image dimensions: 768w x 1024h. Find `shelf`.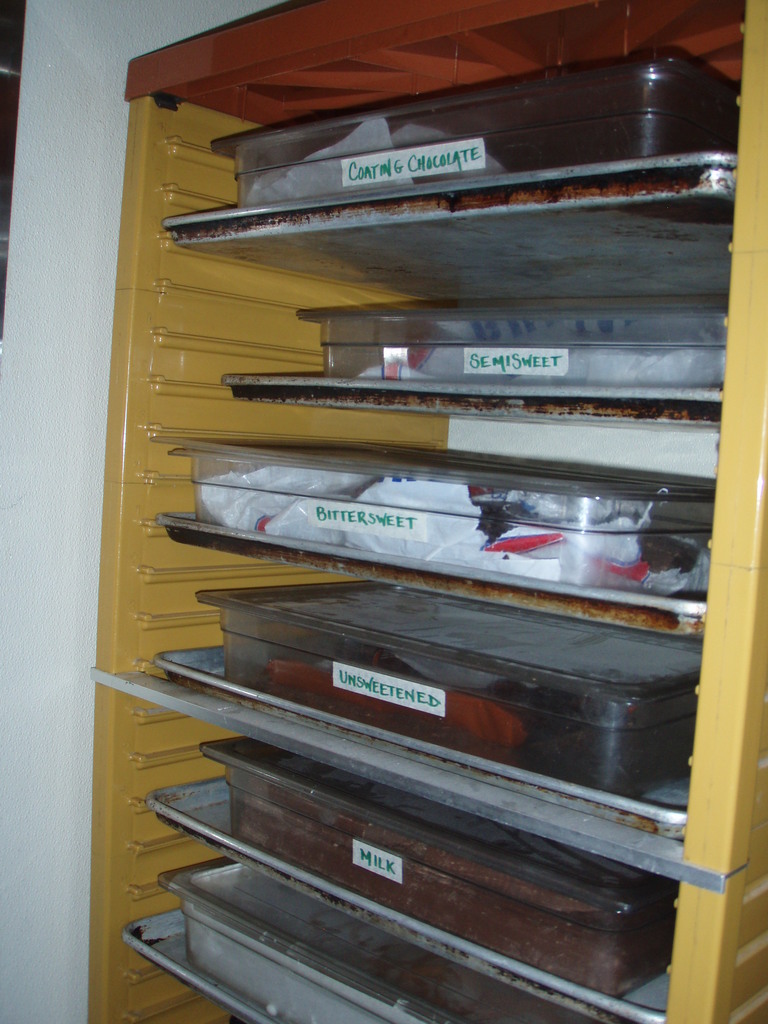
box(77, 682, 675, 1021).
